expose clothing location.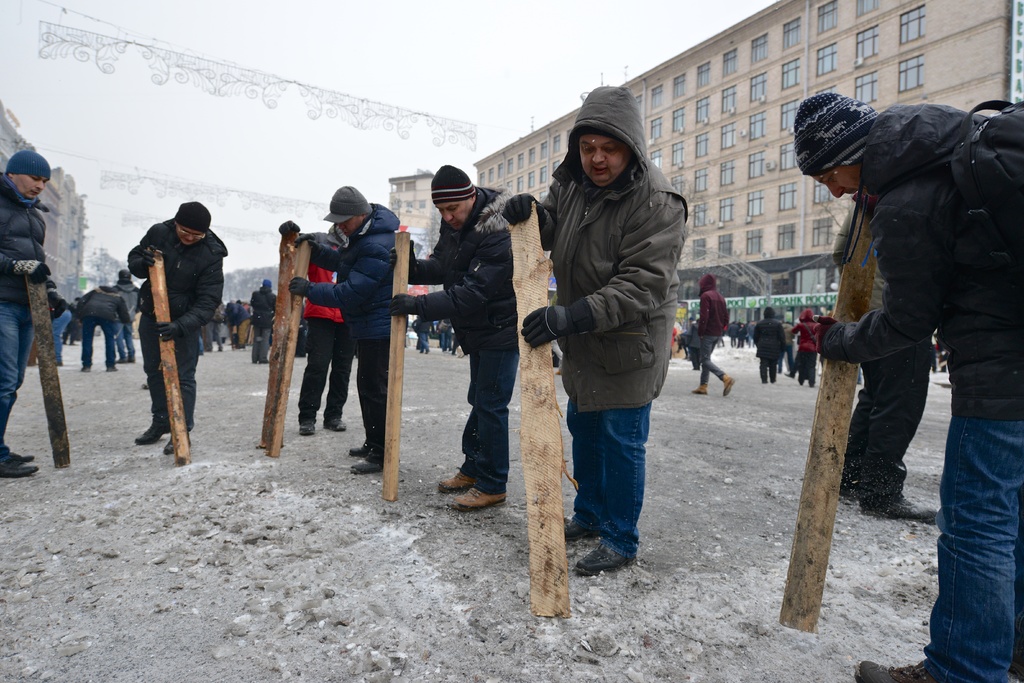
Exposed at pyautogui.locateOnScreen(244, 283, 278, 364).
